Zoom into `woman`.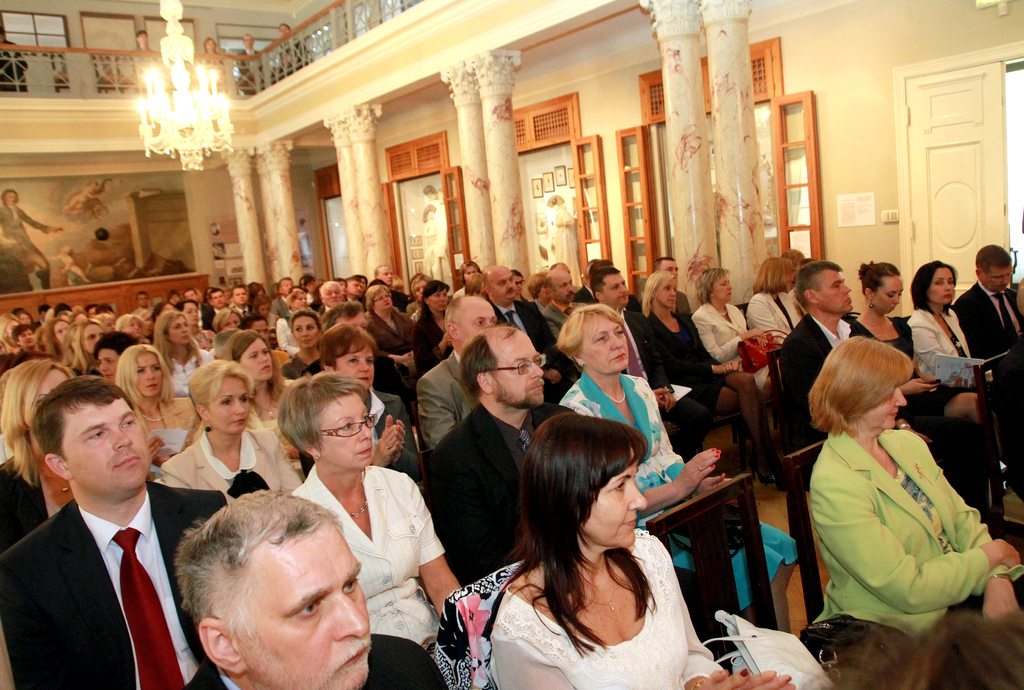
Zoom target: 687,261,776,417.
